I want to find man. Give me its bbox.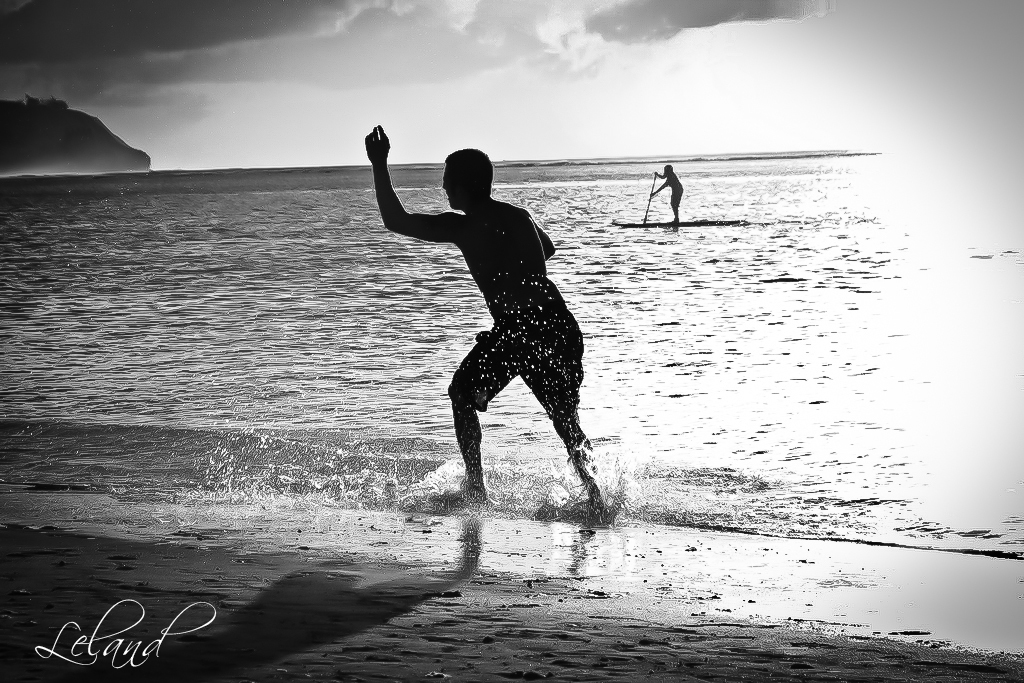
(375, 126, 604, 529).
